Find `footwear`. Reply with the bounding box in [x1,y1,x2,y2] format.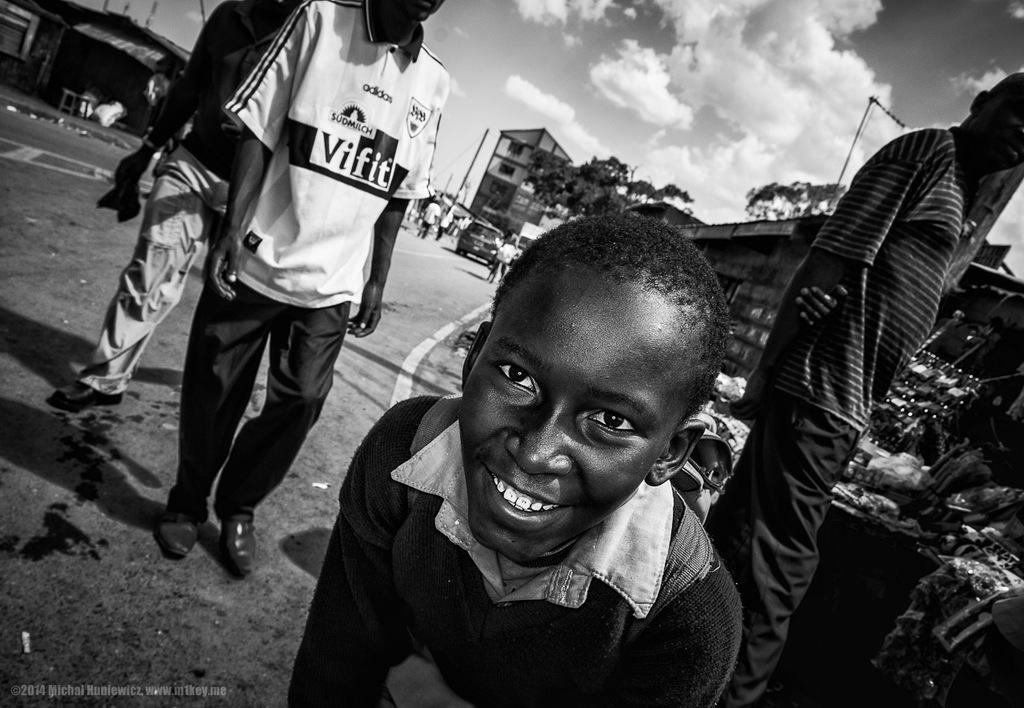
[47,381,126,414].
